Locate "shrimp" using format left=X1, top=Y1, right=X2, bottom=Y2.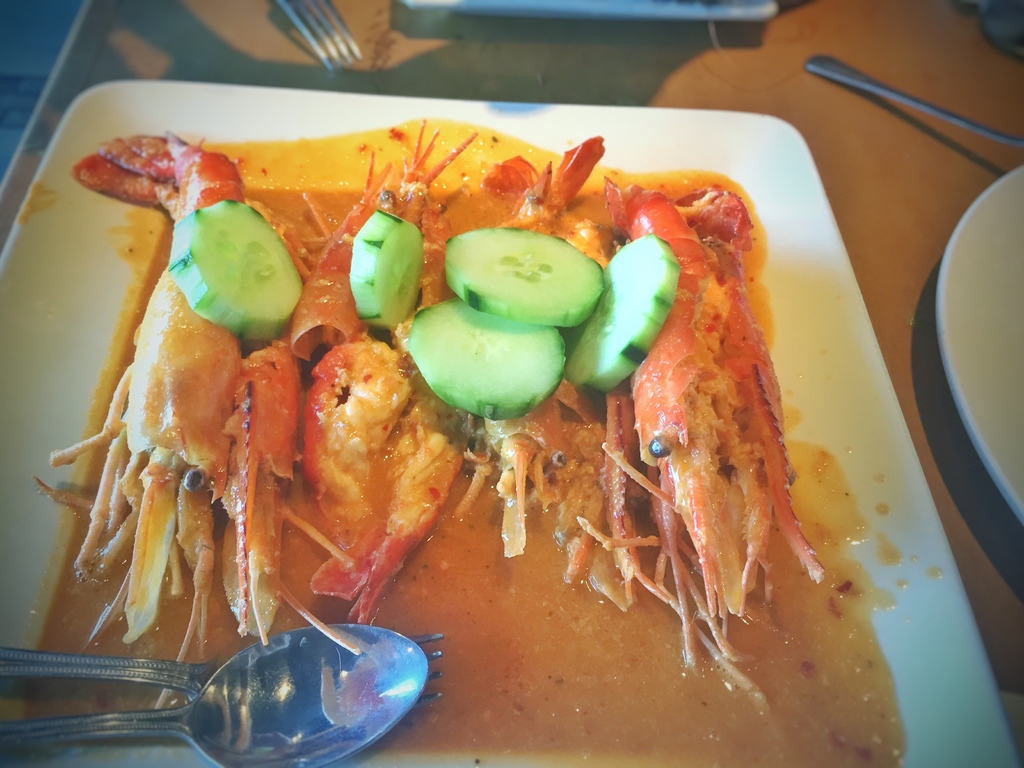
left=212, top=332, right=304, bottom=643.
